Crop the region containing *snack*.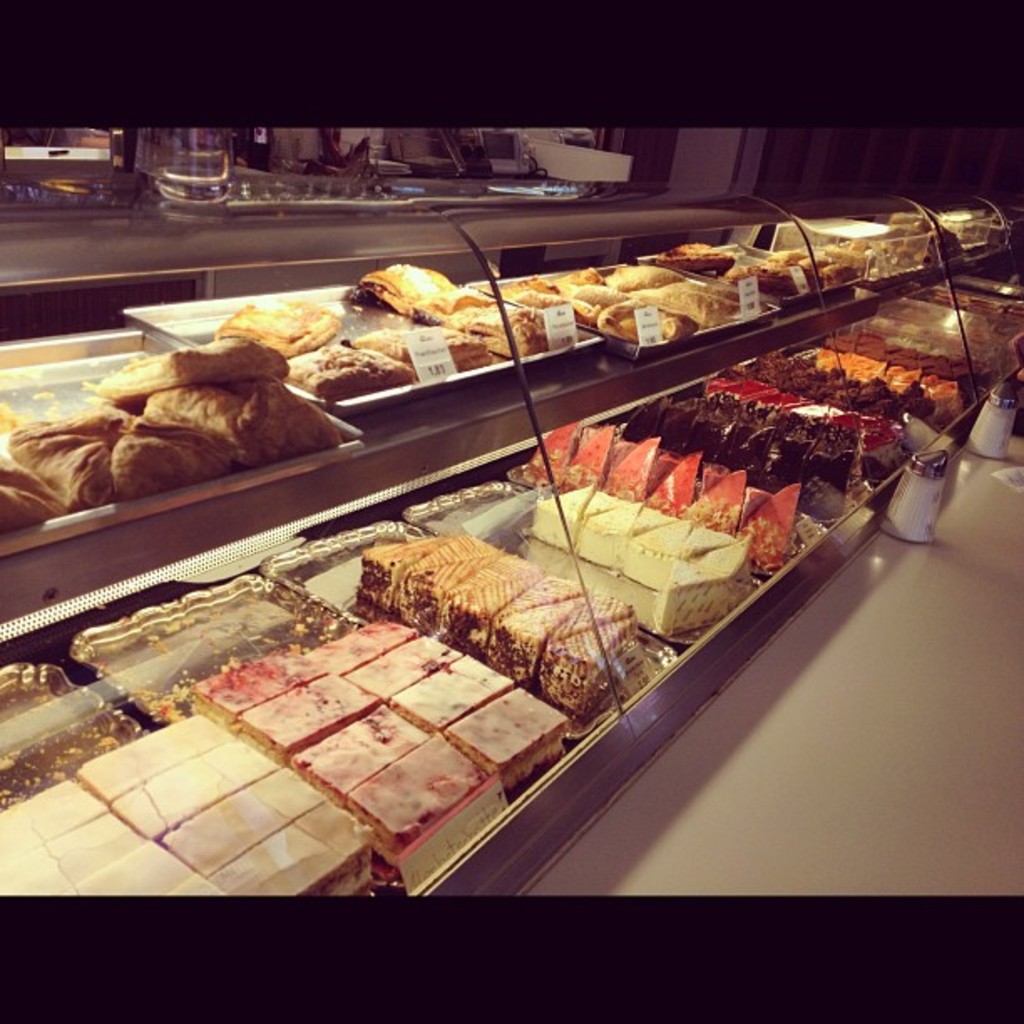
Crop region: 472 569 594 674.
